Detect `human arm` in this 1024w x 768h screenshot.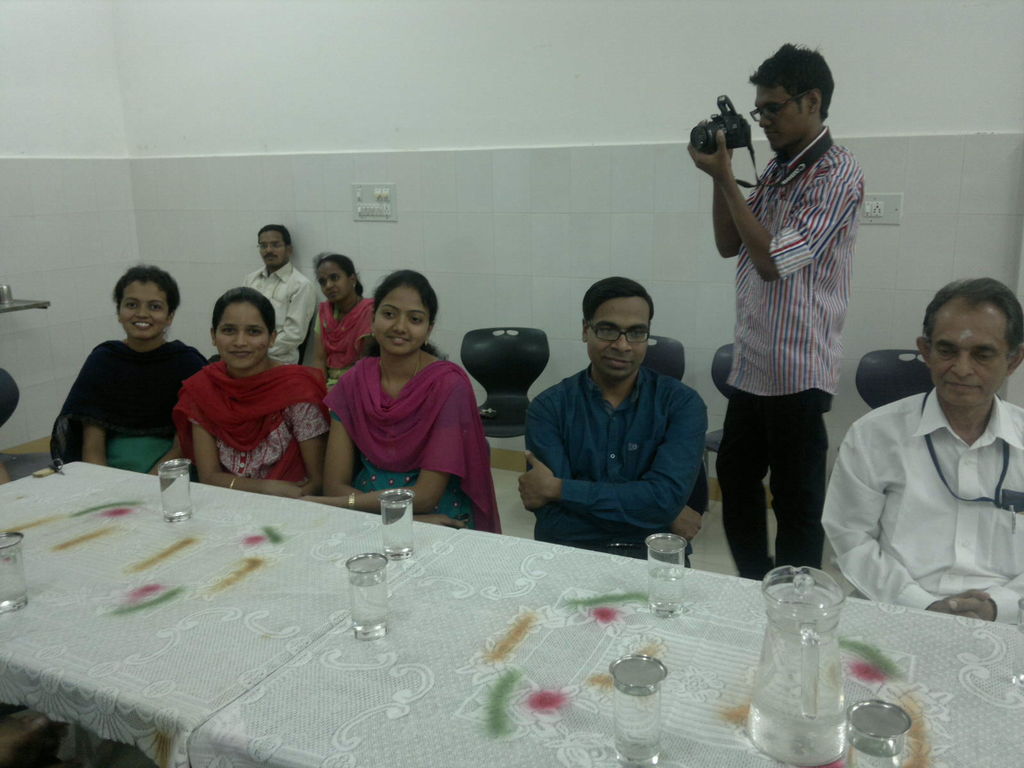
Detection: (x1=315, y1=378, x2=415, y2=516).
